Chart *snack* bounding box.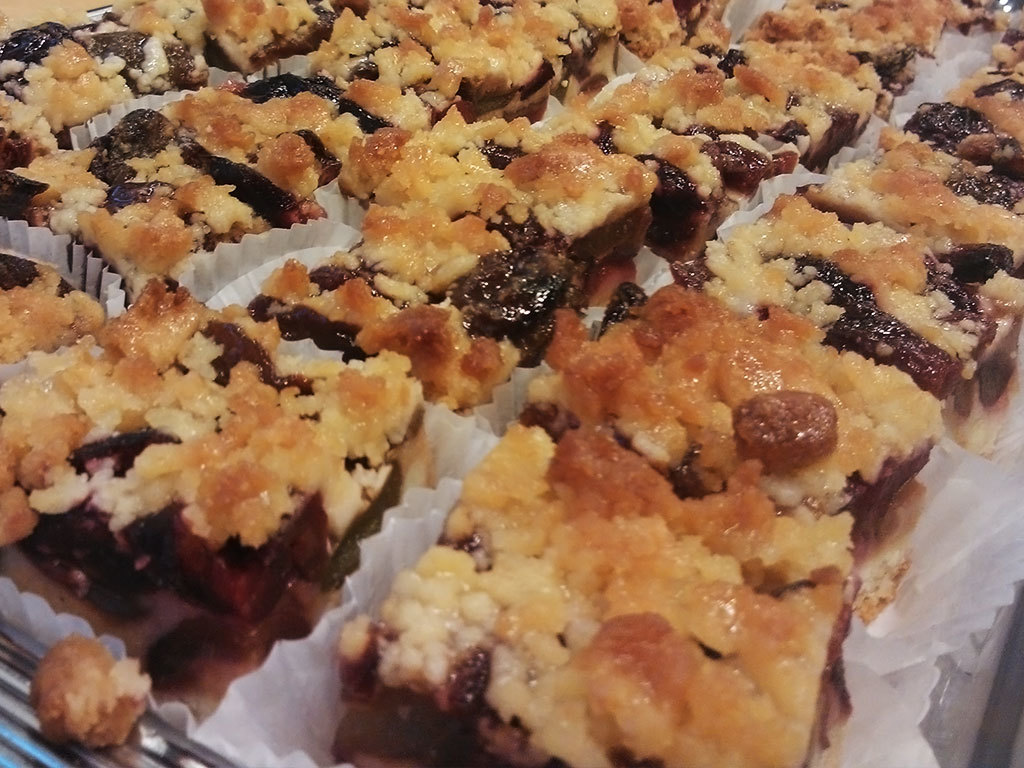
Charted: <bbox>29, 15, 956, 767</bbox>.
